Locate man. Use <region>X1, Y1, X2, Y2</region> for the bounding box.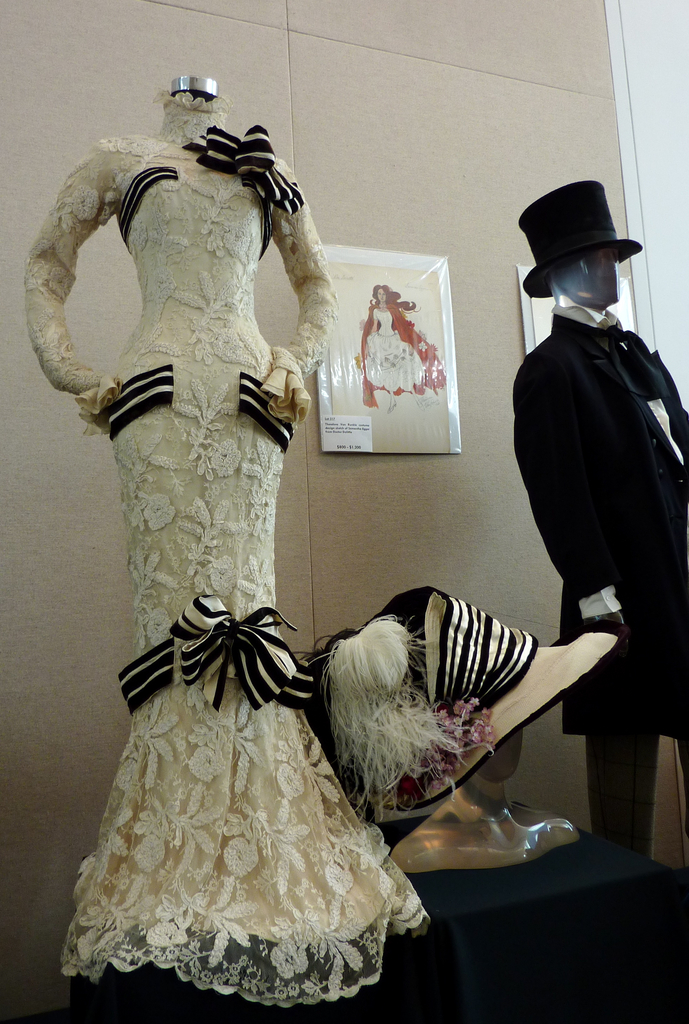
<region>501, 169, 688, 867</region>.
